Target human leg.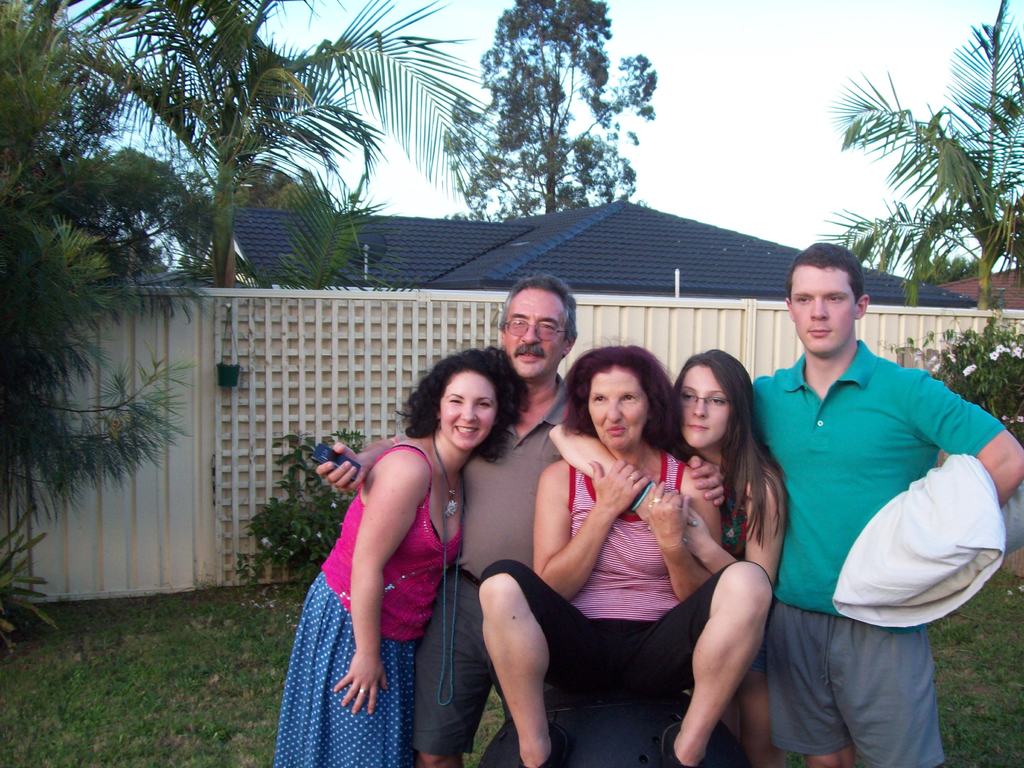
Target region: box=[420, 559, 498, 765].
